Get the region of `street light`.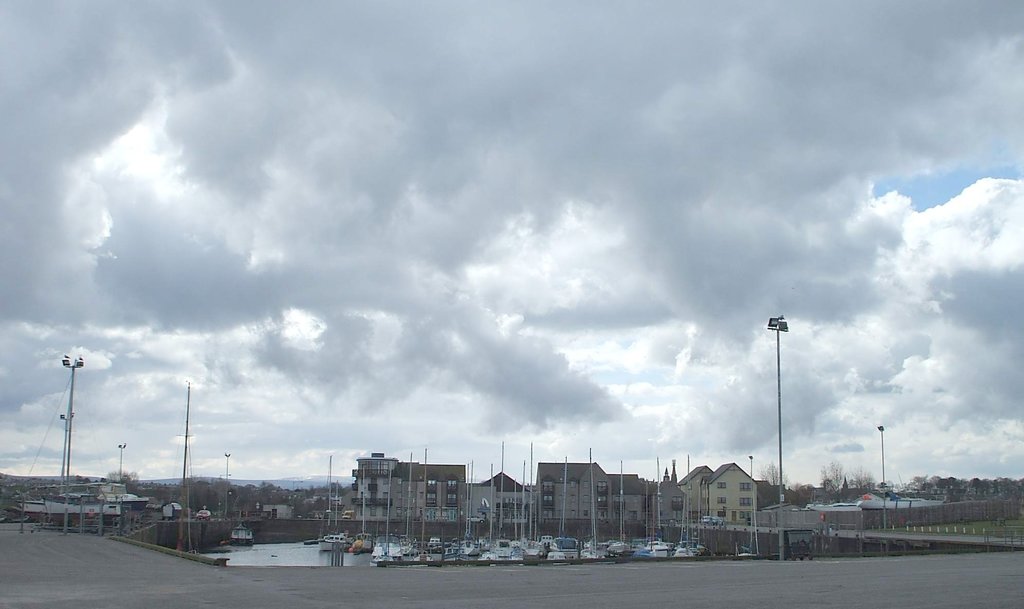
766,314,790,561.
